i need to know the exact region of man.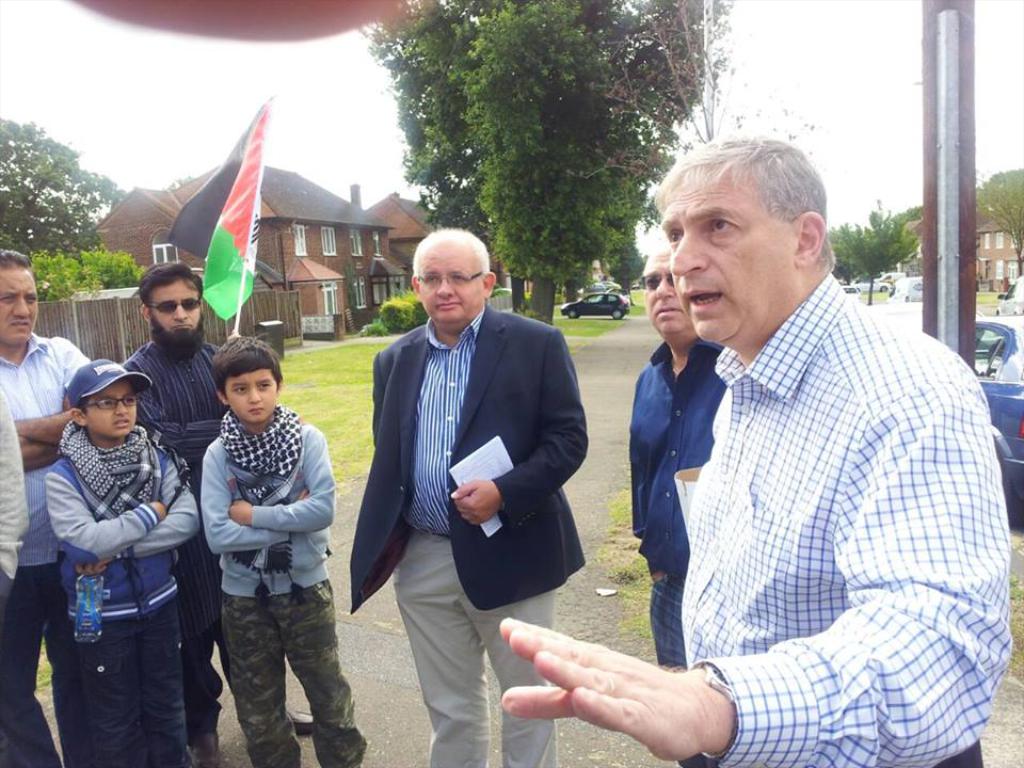
Region: x1=0 y1=238 x2=106 y2=767.
